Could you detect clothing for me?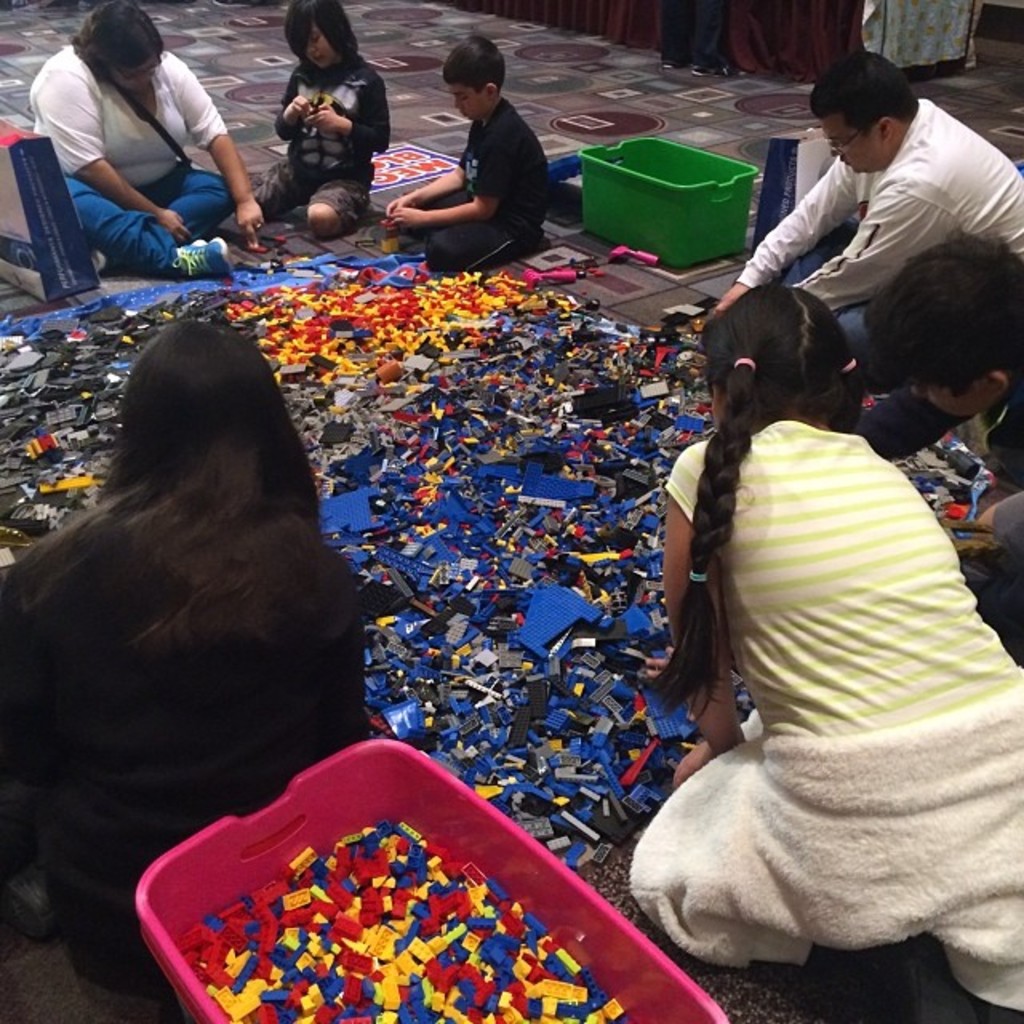
Detection result: detection(18, 37, 230, 280).
